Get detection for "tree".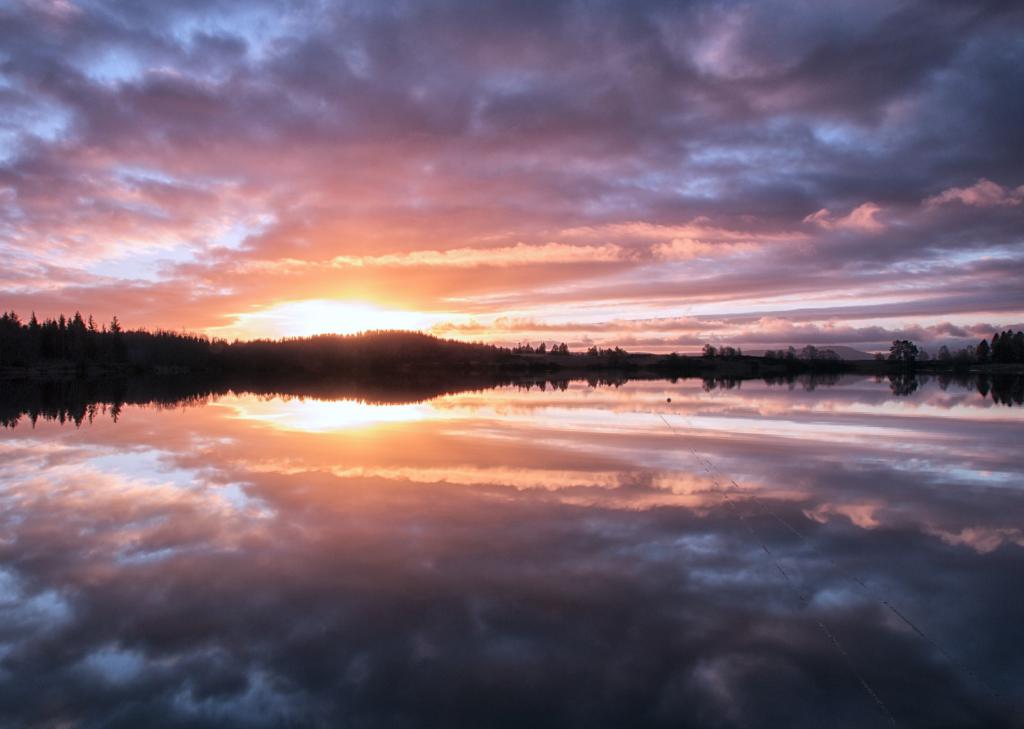
Detection: crop(890, 340, 922, 358).
